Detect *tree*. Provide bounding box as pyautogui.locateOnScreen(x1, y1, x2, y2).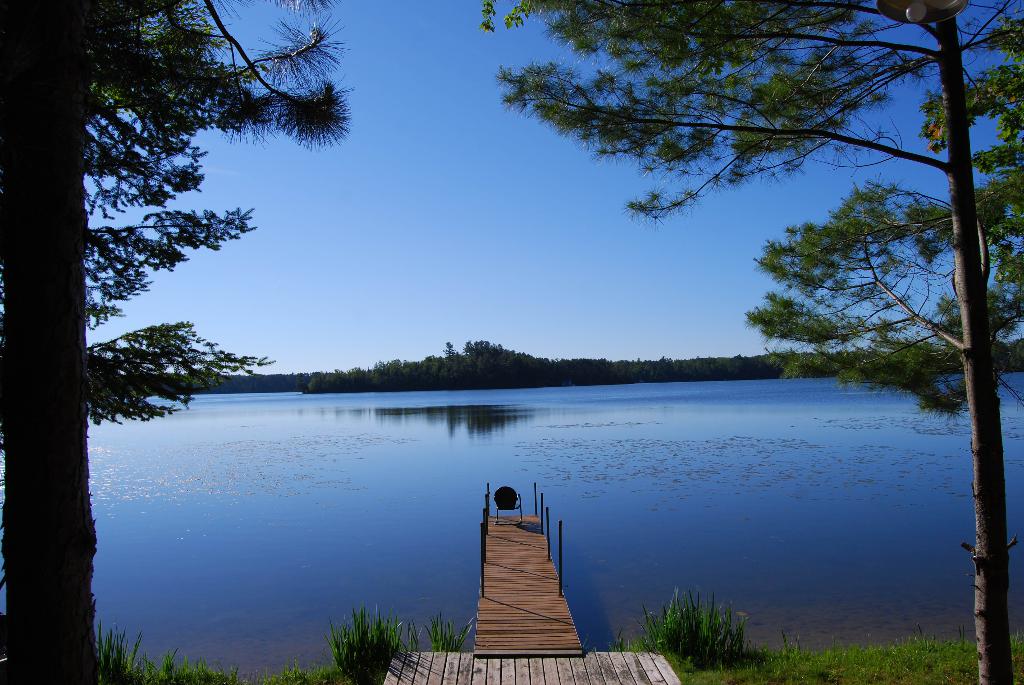
pyautogui.locateOnScreen(0, 0, 360, 663).
